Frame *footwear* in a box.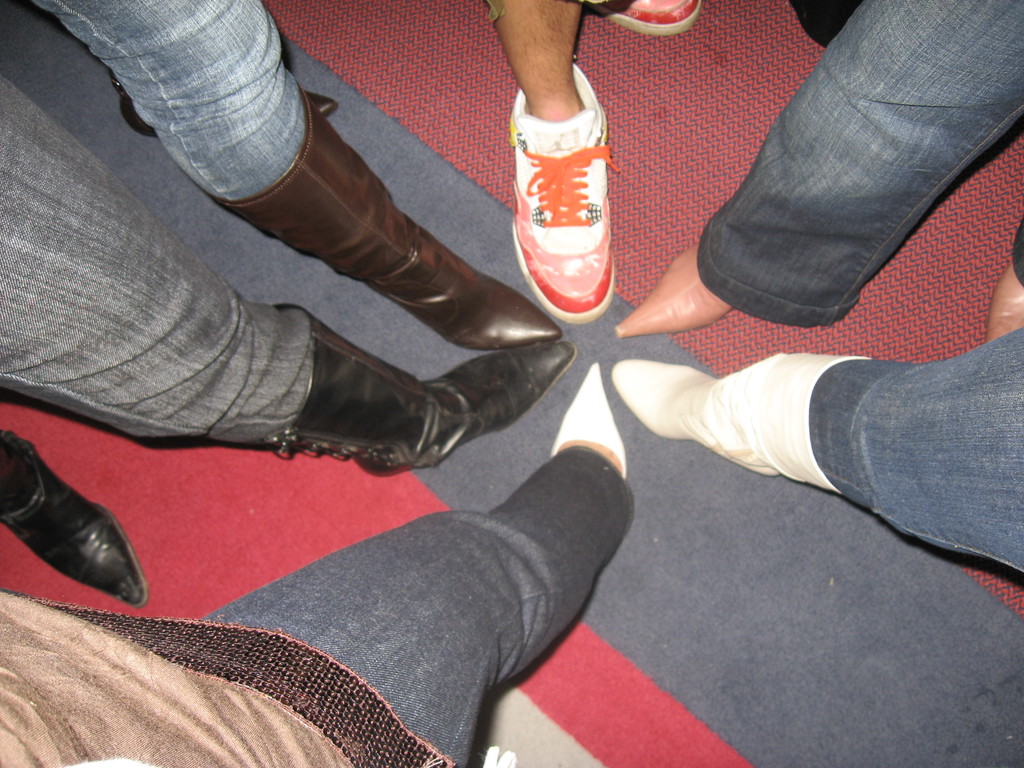
211, 92, 564, 342.
